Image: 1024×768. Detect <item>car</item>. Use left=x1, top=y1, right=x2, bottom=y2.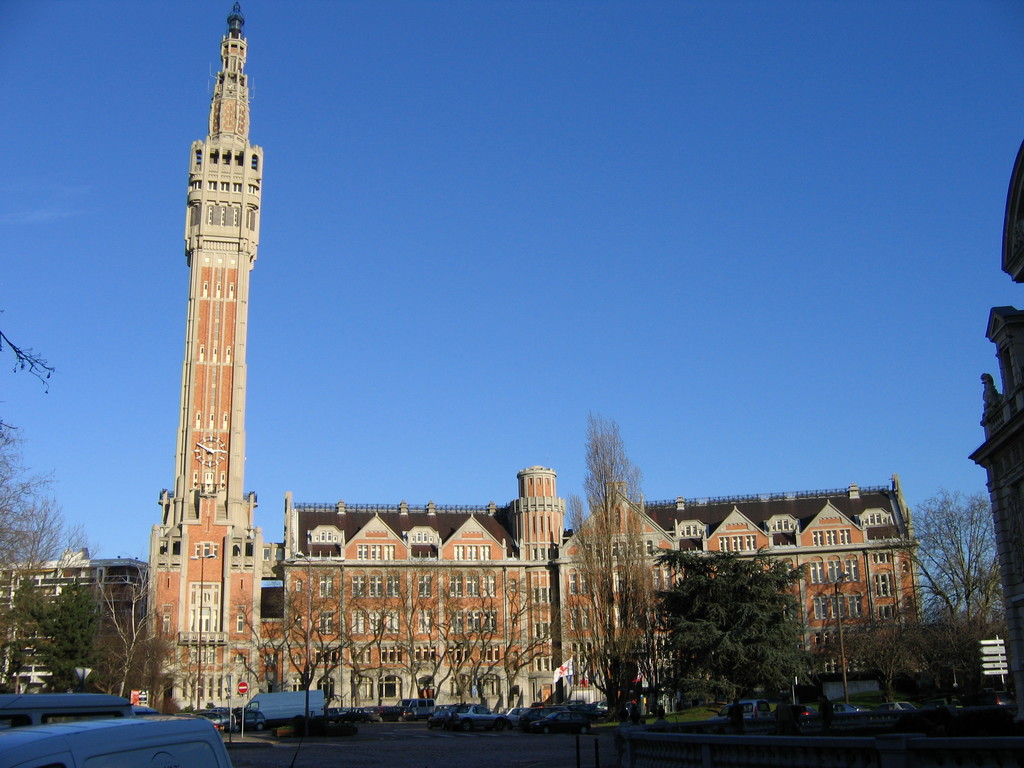
left=200, top=709, right=226, bottom=735.
